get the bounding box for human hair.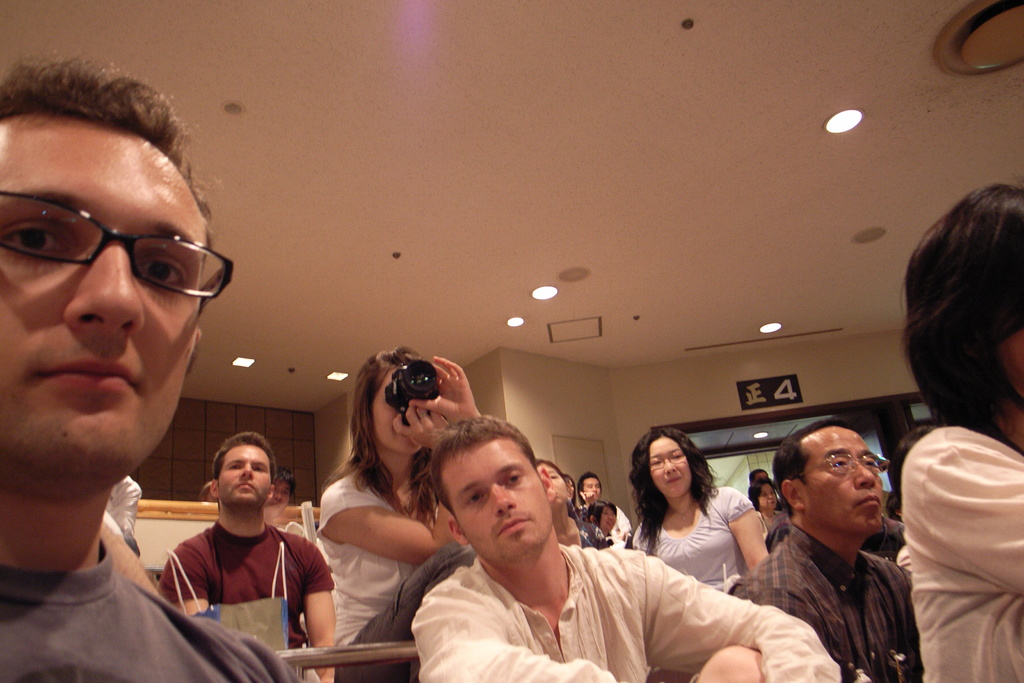
[212, 432, 276, 514].
